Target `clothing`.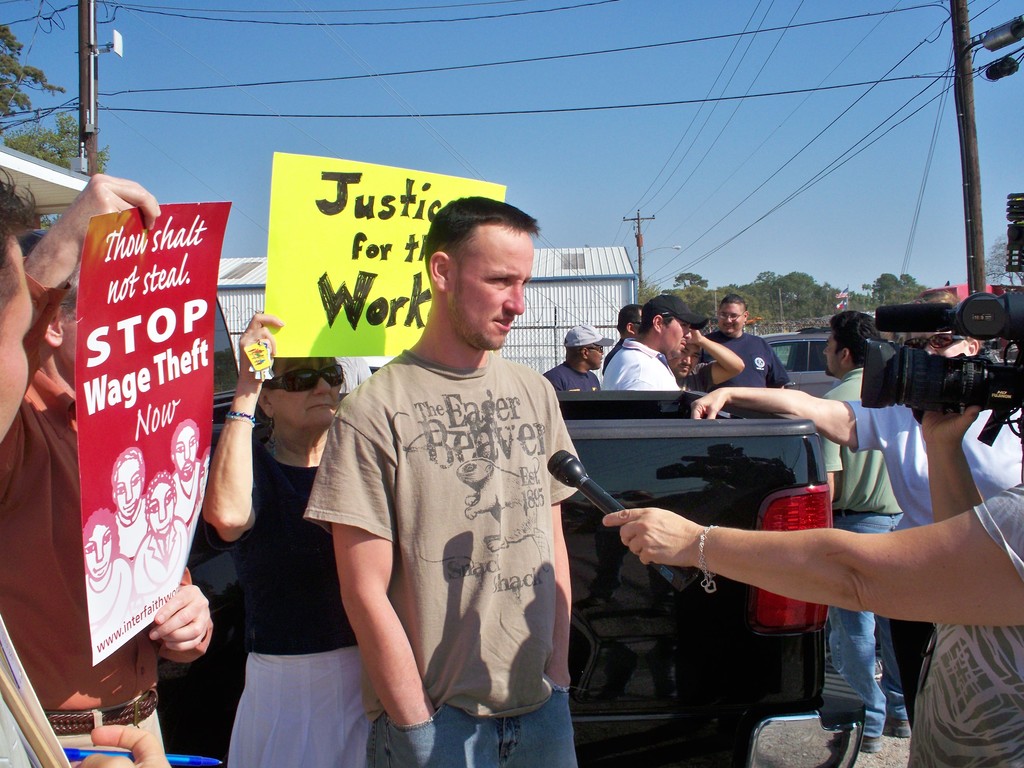
Target region: select_region(688, 326, 801, 415).
